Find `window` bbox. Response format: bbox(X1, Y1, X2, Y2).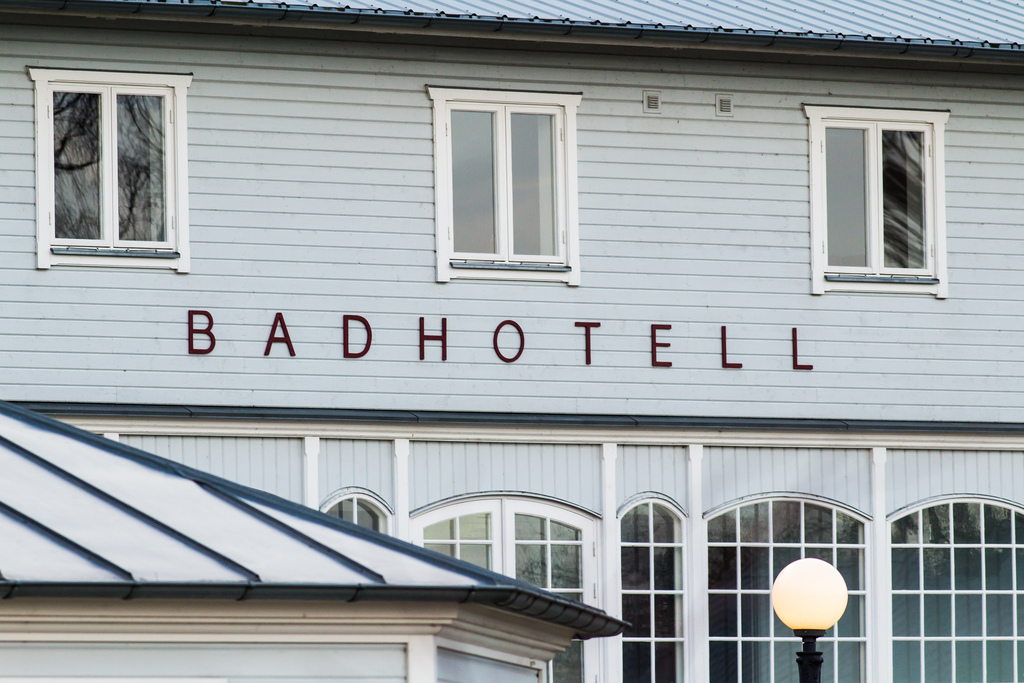
bbox(22, 63, 189, 276).
